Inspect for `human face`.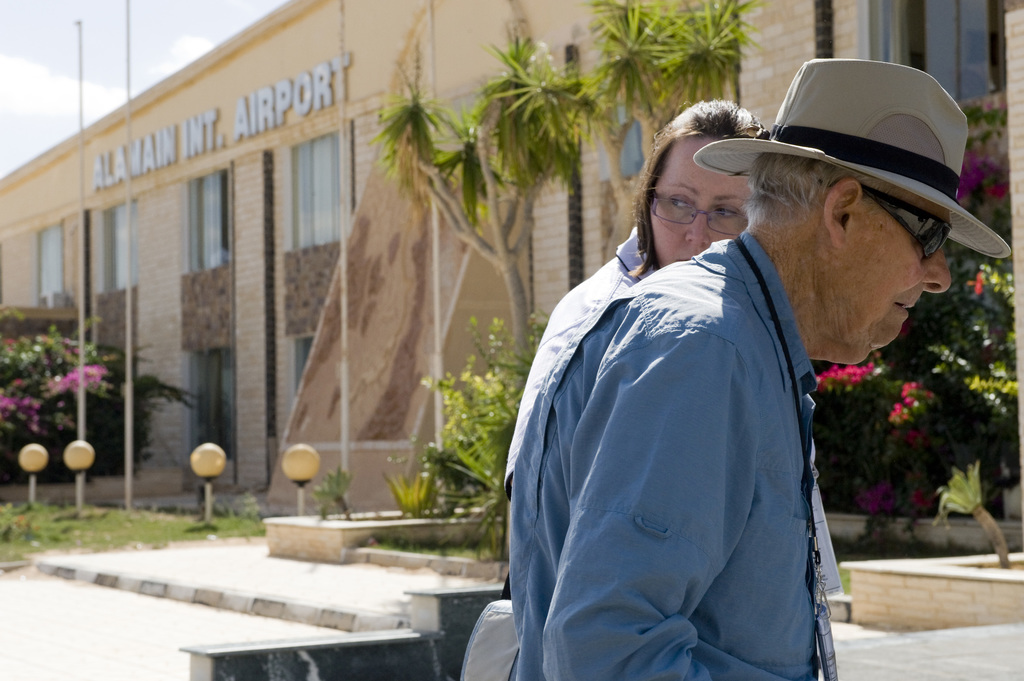
Inspection: 824 196 950 365.
